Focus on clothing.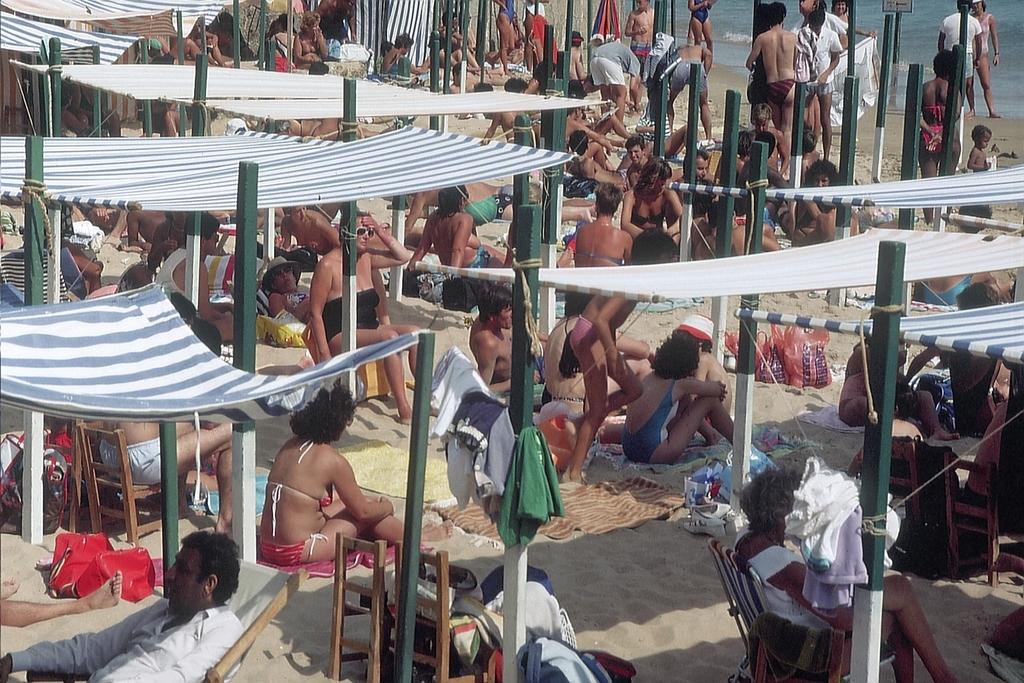
Focused at left=760, top=75, right=794, bottom=107.
